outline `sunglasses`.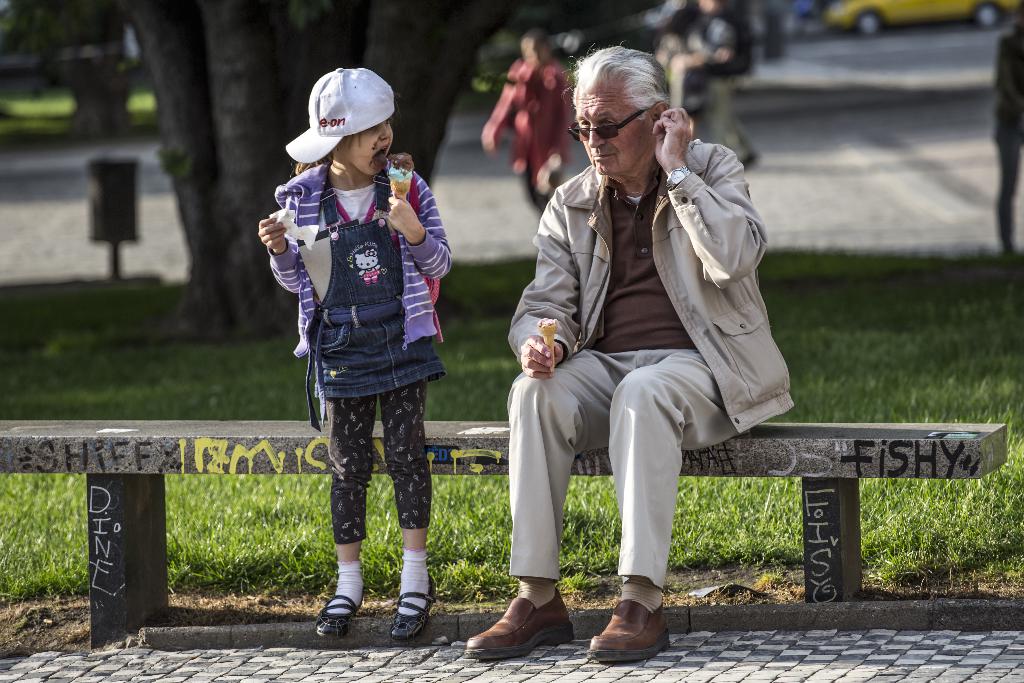
Outline: (left=569, top=106, right=645, bottom=139).
